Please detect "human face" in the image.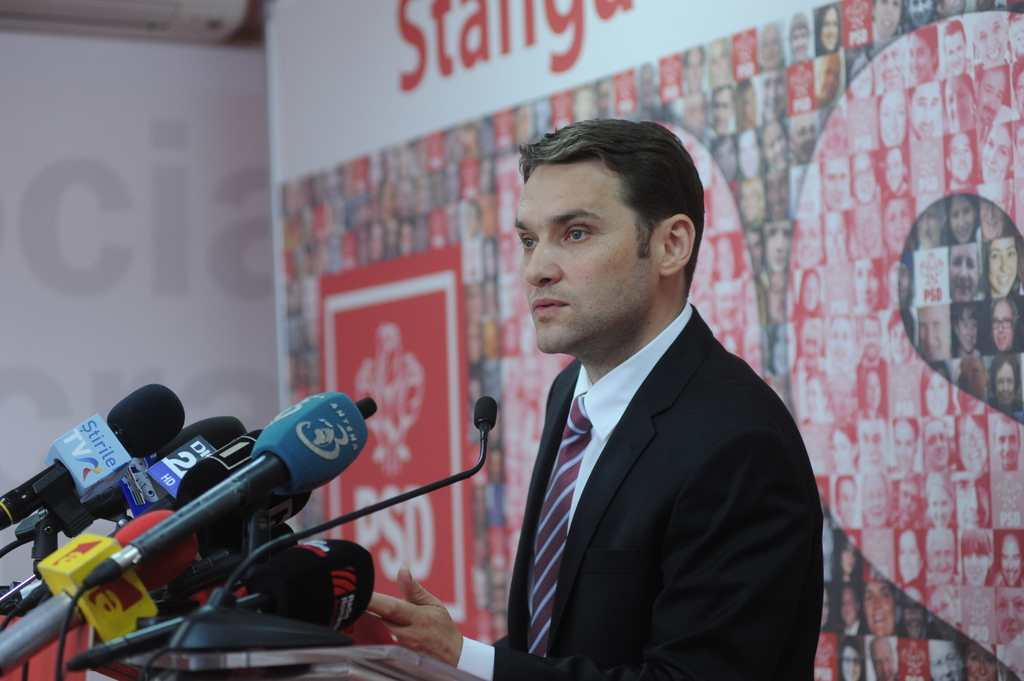
[794,220,819,270].
